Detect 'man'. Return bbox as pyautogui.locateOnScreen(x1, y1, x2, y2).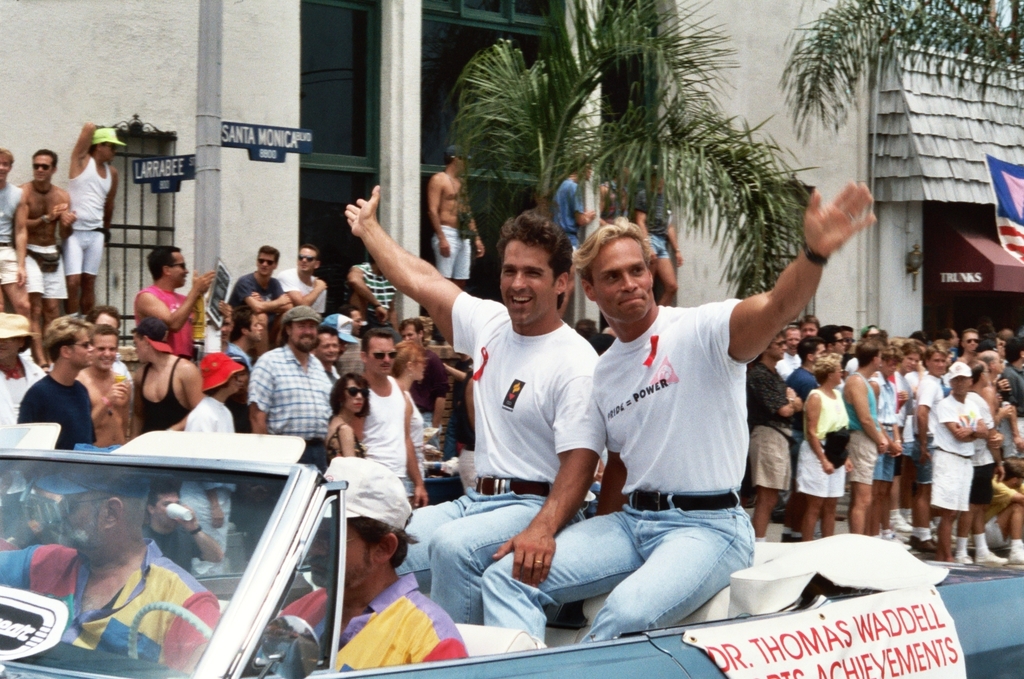
pyautogui.locateOnScreen(1007, 335, 1023, 458).
